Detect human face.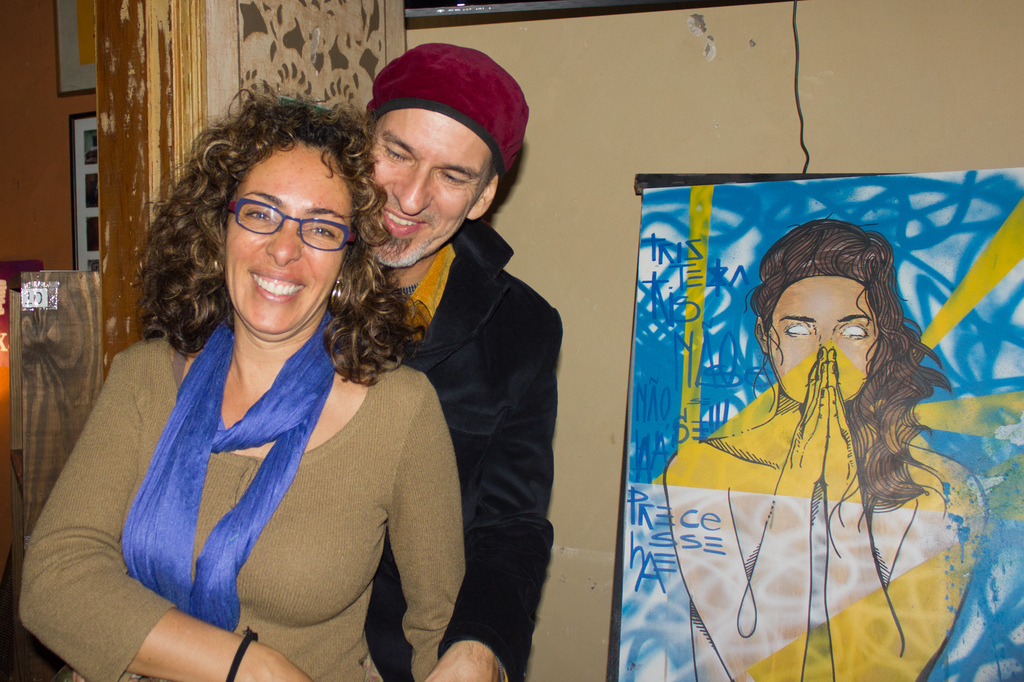
Detected at rect(368, 110, 490, 264).
